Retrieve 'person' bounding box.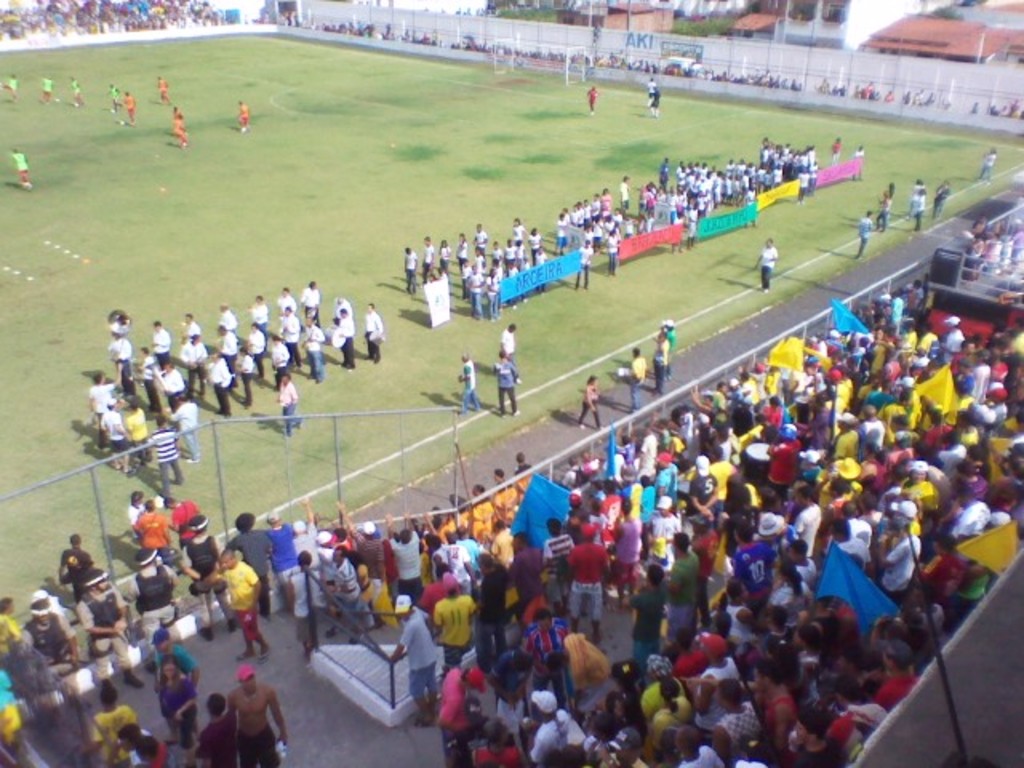
Bounding box: BBox(101, 74, 128, 126).
